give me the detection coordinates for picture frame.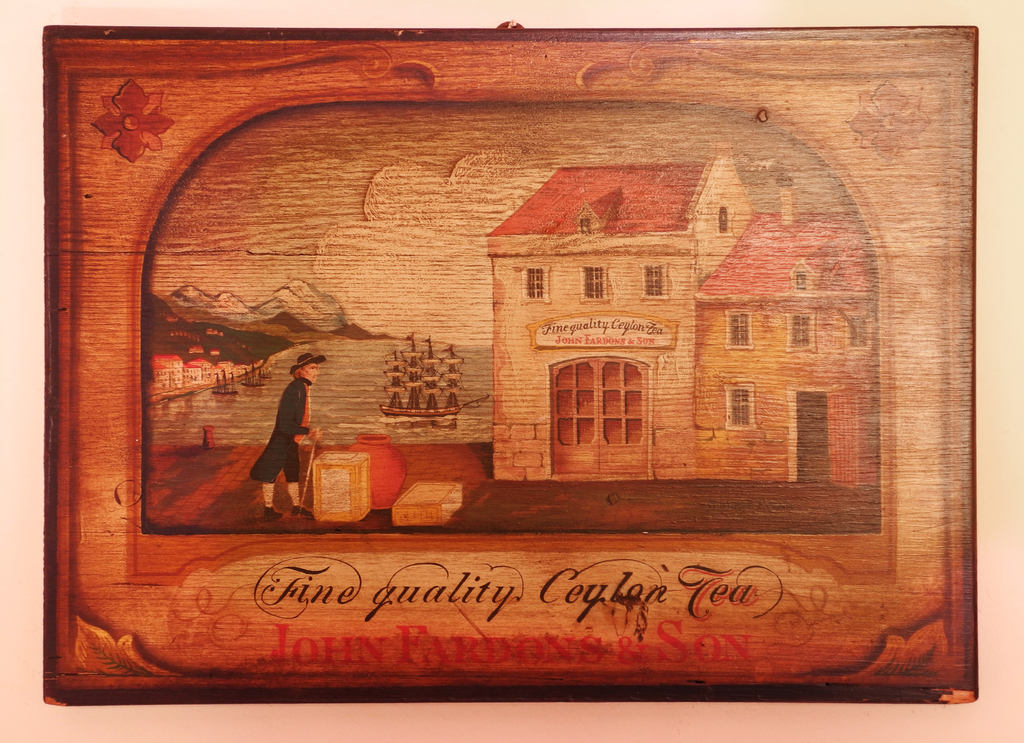
38/19/976/707.
